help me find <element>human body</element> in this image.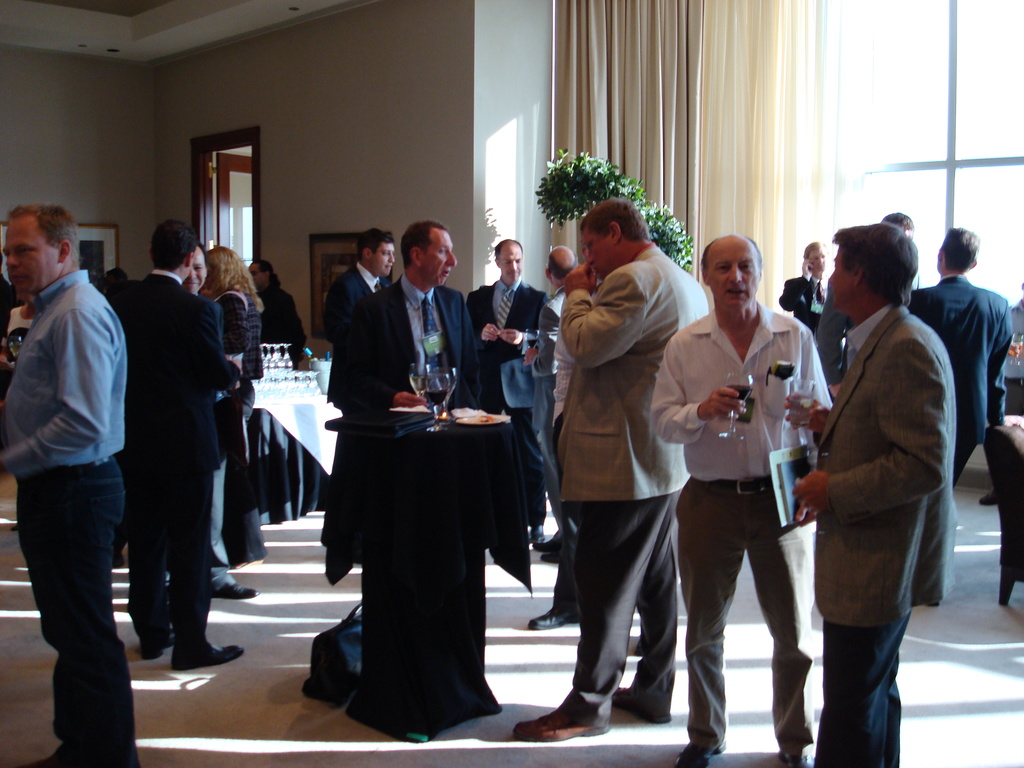
Found it: 460/278/547/553.
